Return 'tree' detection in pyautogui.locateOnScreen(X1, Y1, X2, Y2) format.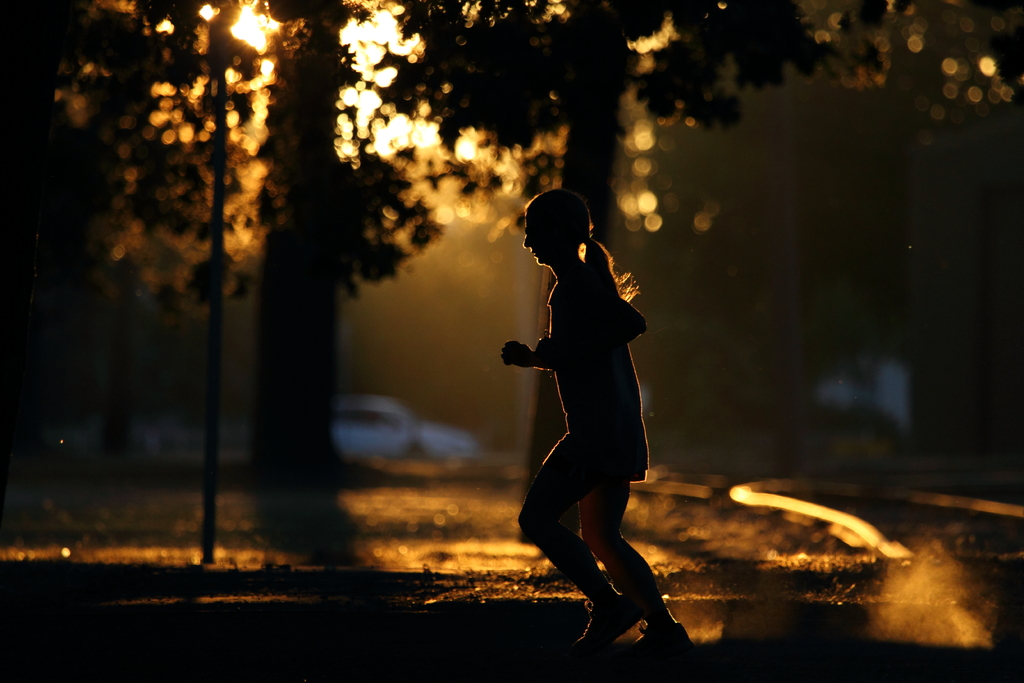
pyautogui.locateOnScreen(59, 0, 518, 545).
